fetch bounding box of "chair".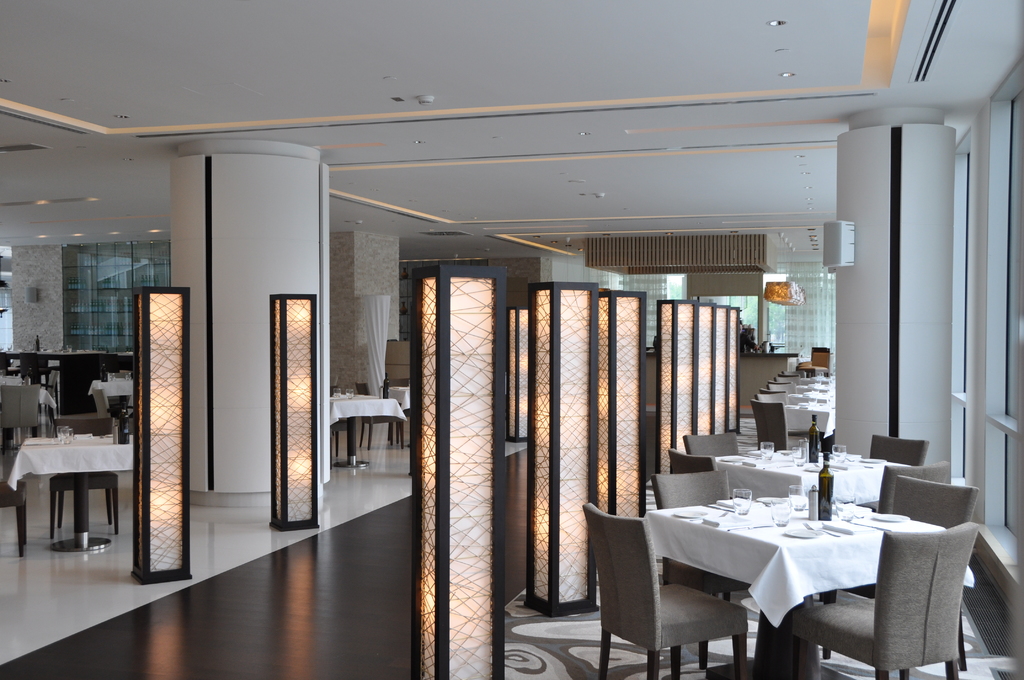
Bbox: [651,469,763,671].
